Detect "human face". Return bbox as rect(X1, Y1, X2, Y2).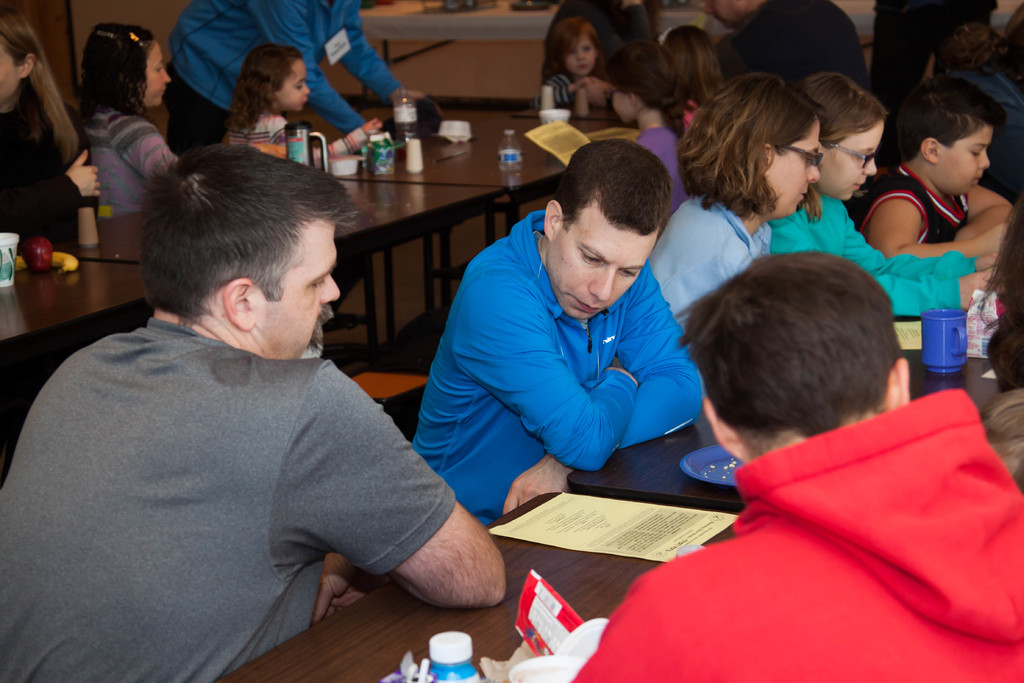
rect(141, 44, 173, 108).
